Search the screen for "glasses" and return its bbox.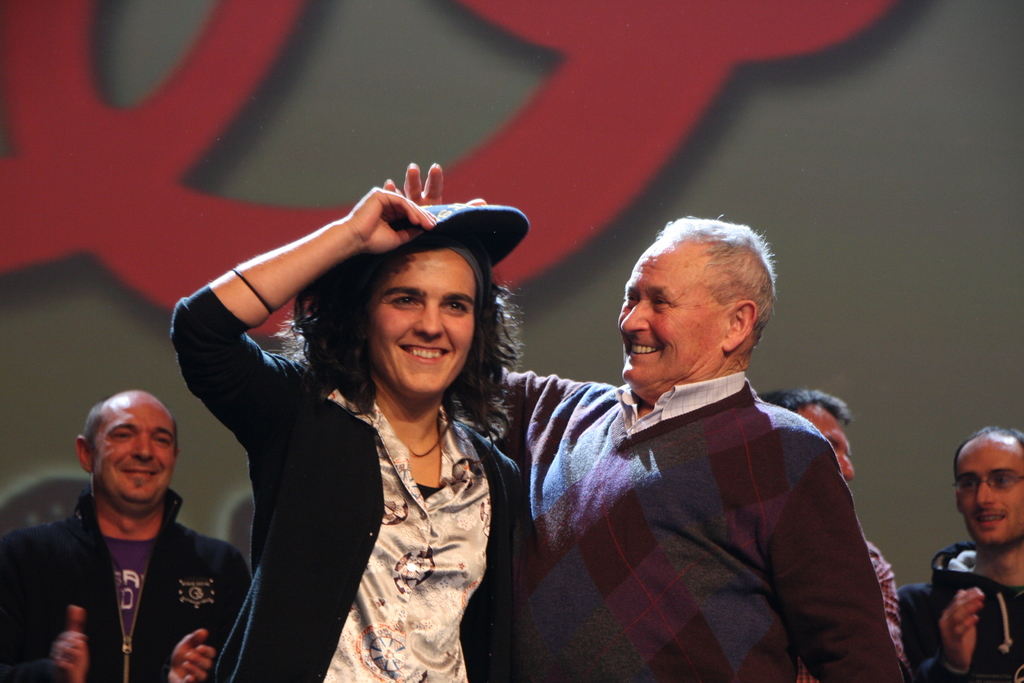
Found: {"x1": 951, "y1": 463, "x2": 1023, "y2": 500}.
